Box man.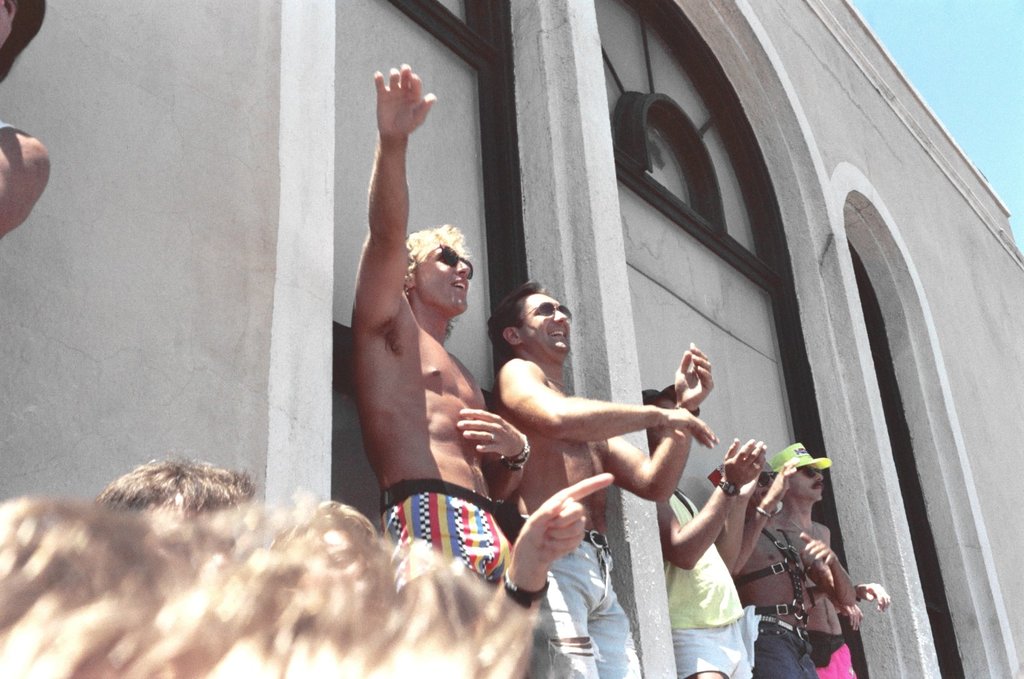
bbox=(336, 62, 533, 590).
